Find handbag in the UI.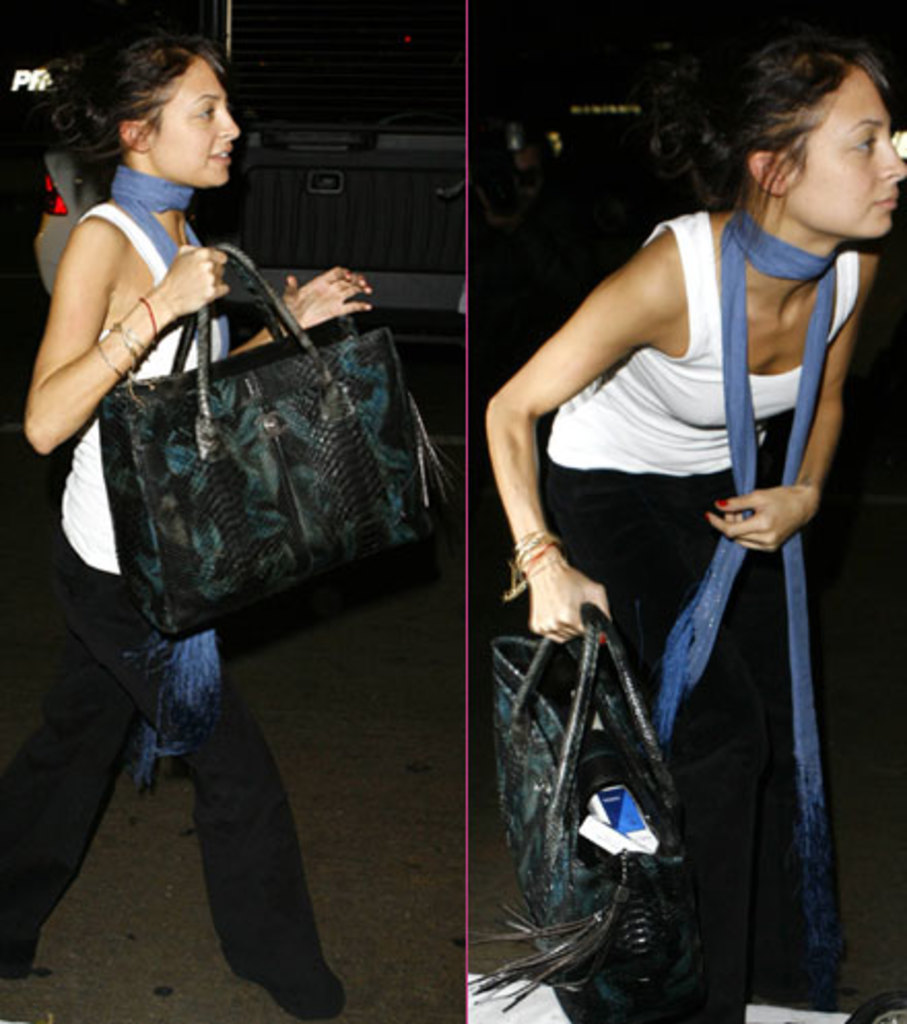
UI element at detection(470, 606, 703, 1022).
